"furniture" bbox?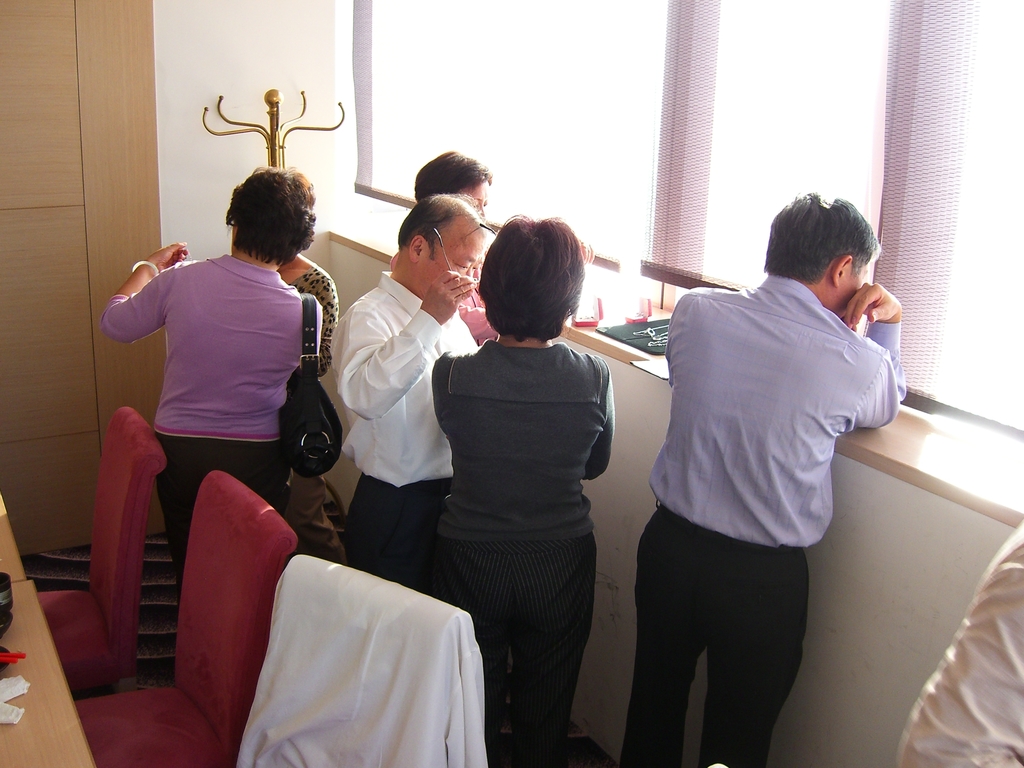
[75,470,300,766]
